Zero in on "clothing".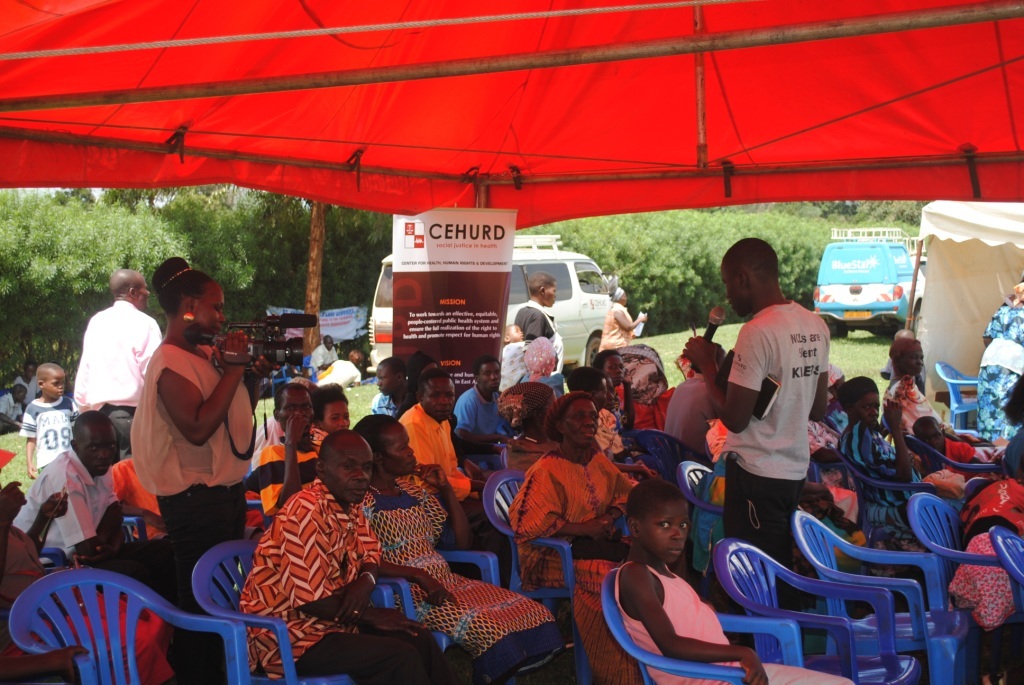
Zeroed in: <bbox>887, 378, 951, 443</bbox>.
